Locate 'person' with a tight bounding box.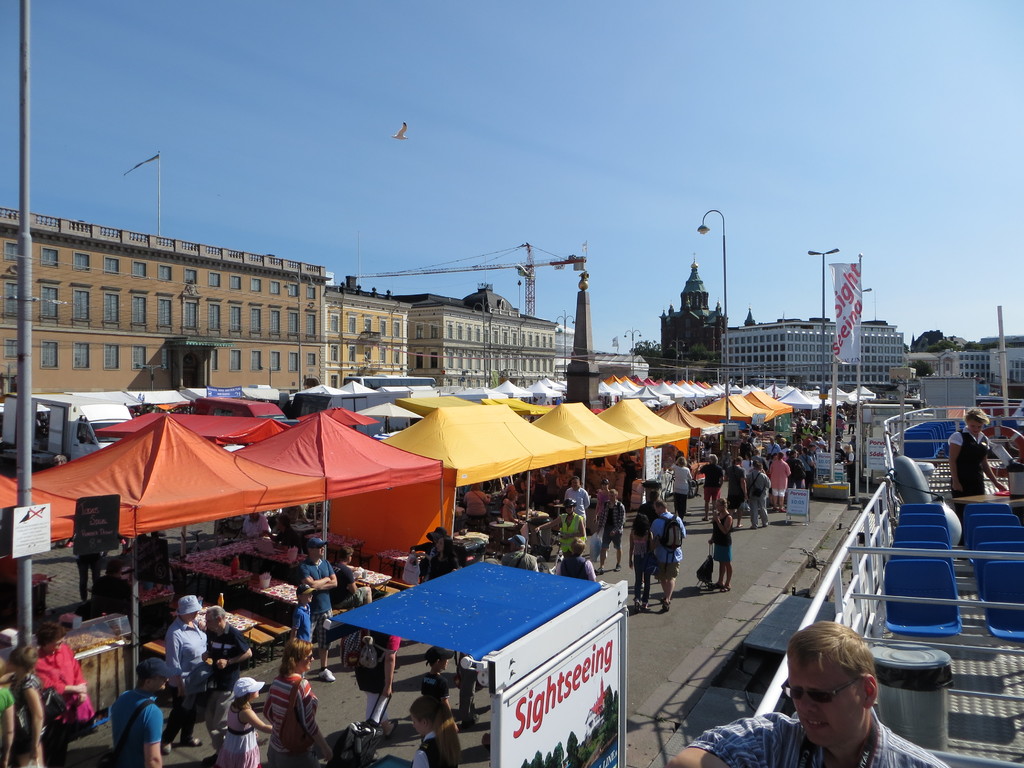
411 698 456 767.
